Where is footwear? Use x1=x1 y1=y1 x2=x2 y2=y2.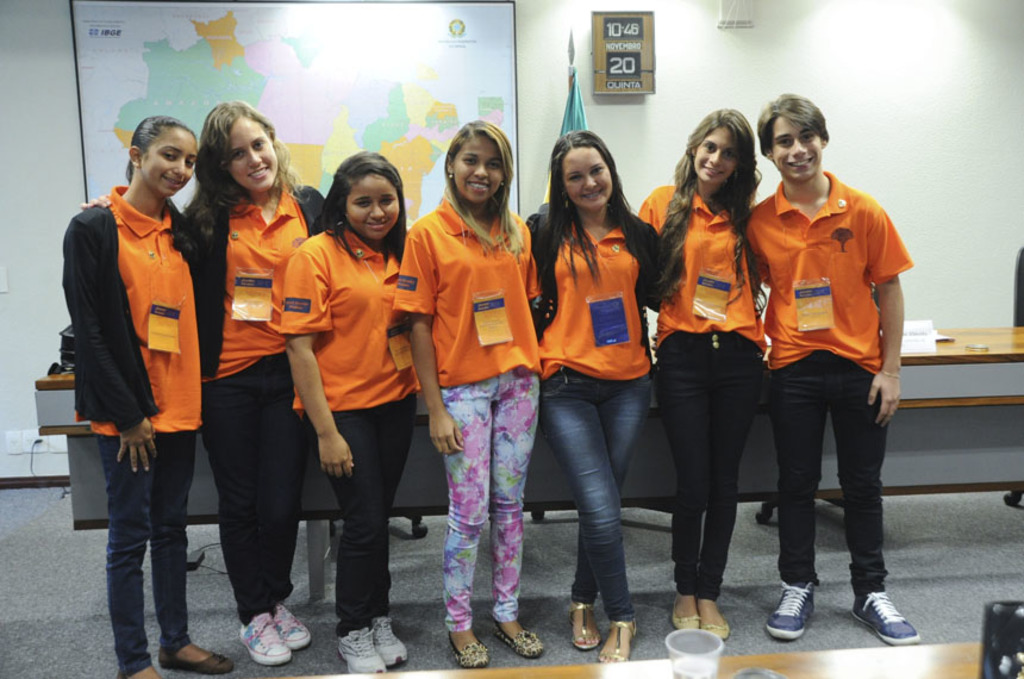
x1=268 y1=598 x2=312 y2=652.
